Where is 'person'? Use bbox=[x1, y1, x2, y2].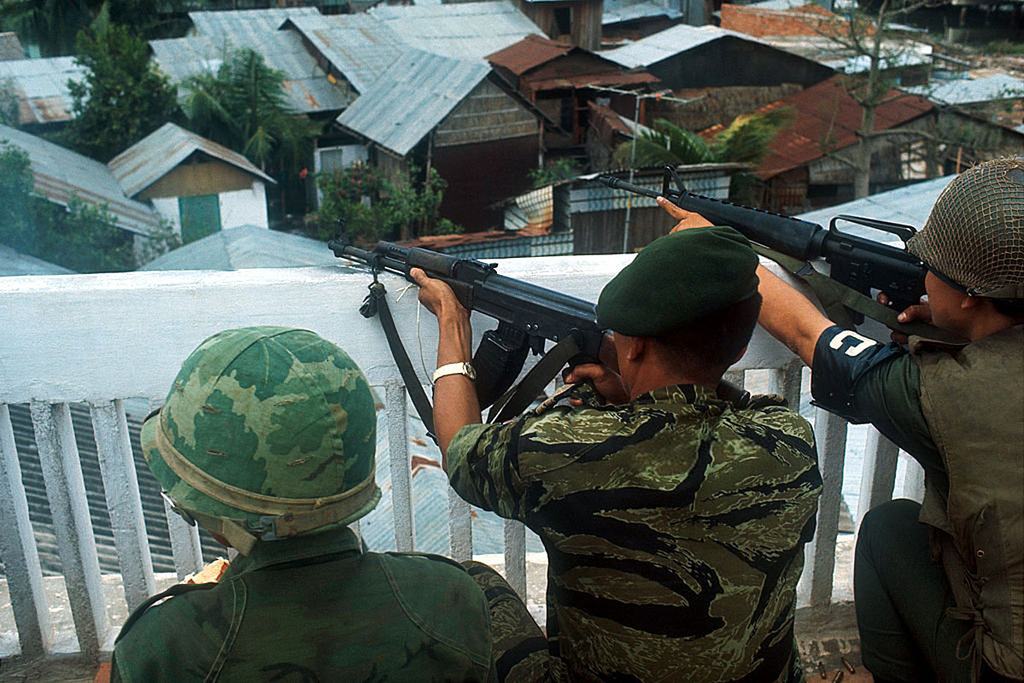
bbox=[654, 154, 1023, 682].
